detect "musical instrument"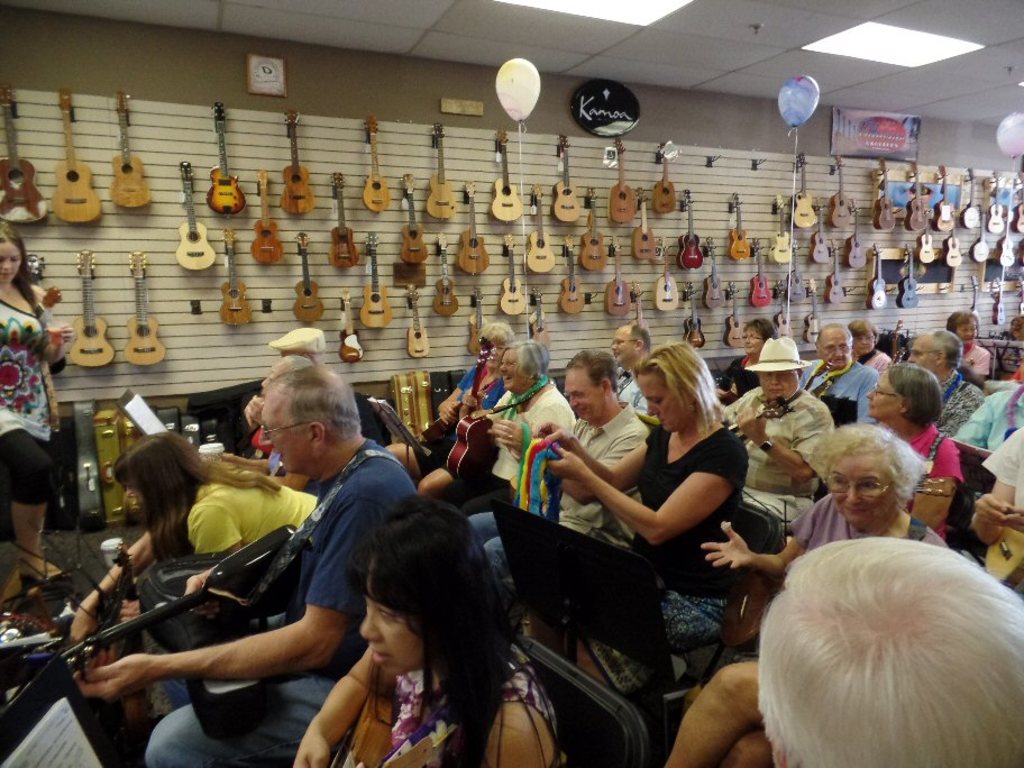
left=366, top=232, right=394, bottom=328
